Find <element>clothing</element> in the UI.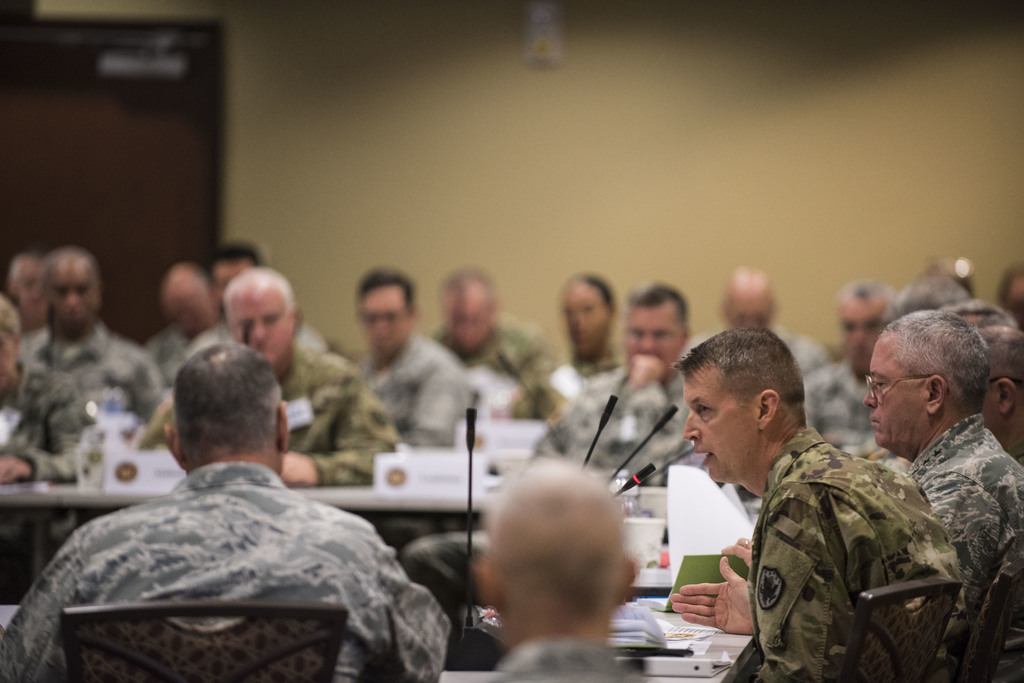
UI element at bbox=(522, 360, 711, 483).
